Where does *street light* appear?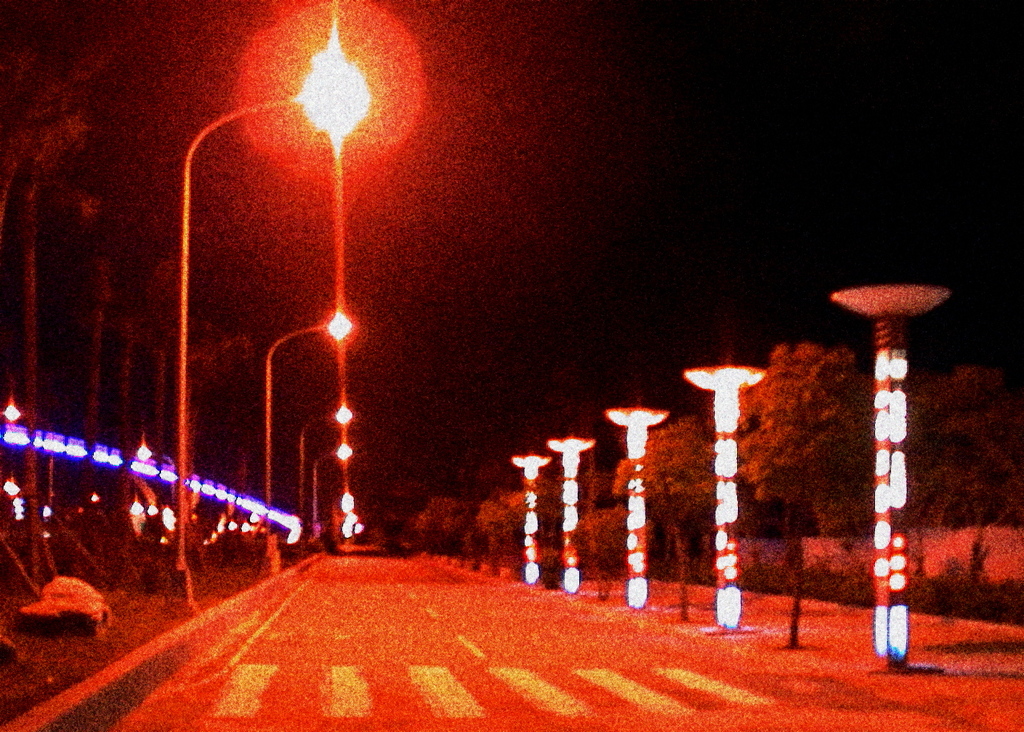
Appears at <region>501, 448, 550, 585</region>.
